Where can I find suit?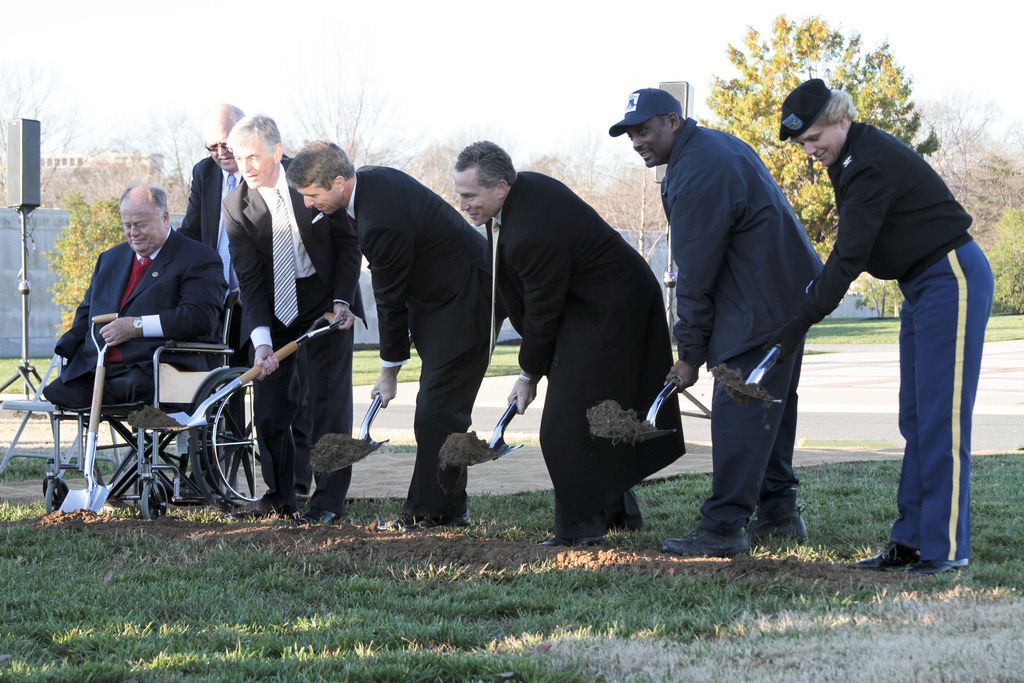
You can find it at [221,155,366,514].
